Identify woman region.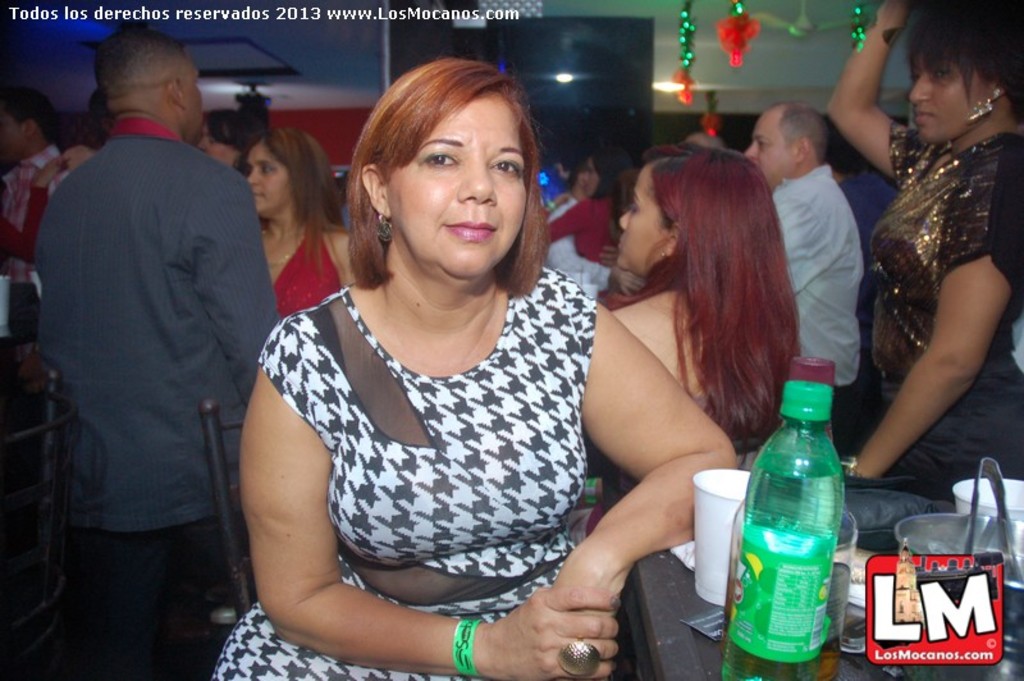
Region: detection(0, 155, 72, 273).
